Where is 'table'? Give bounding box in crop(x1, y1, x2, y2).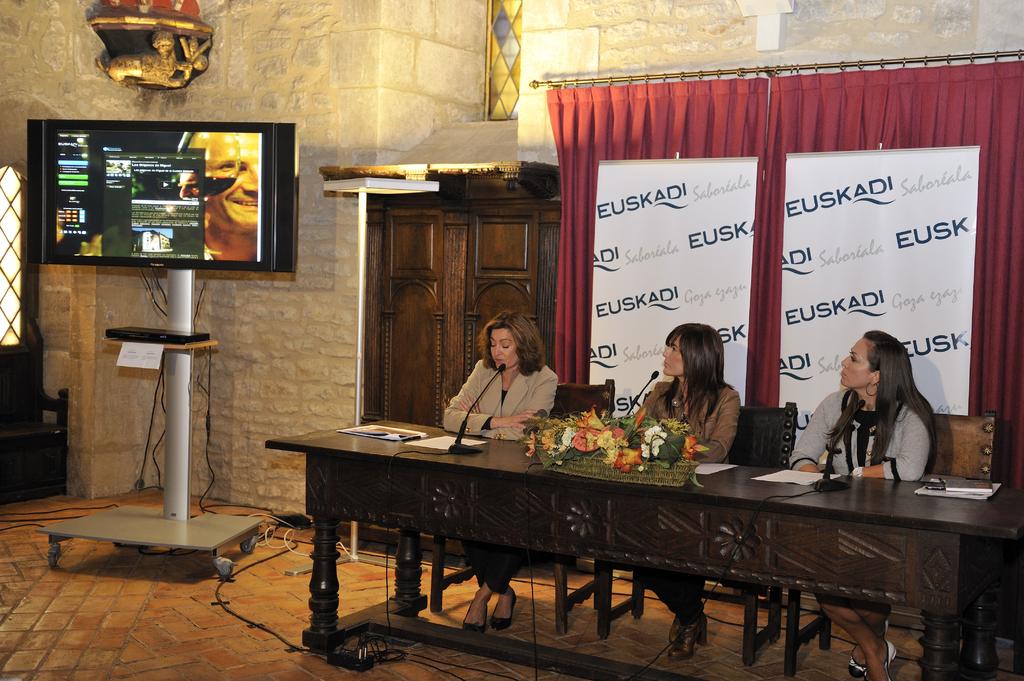
crop(268, 421, 989, 643).
